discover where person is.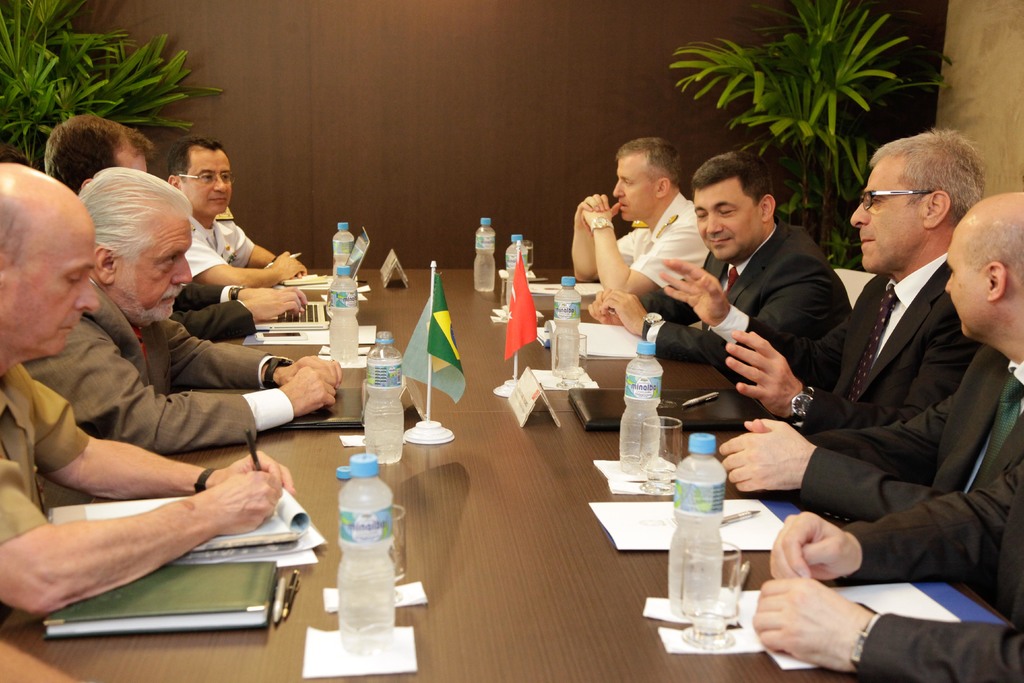
Discovered at region(756, 184, 1023, 682).
